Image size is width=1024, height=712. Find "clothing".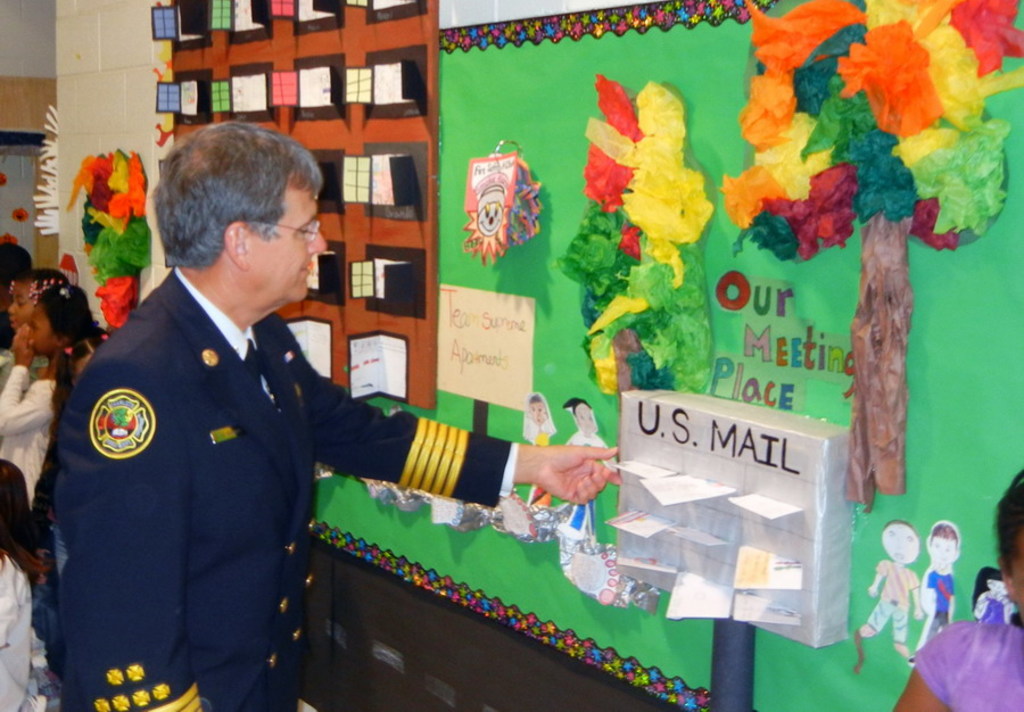
<region>28, 232, 427, 694</region>.
